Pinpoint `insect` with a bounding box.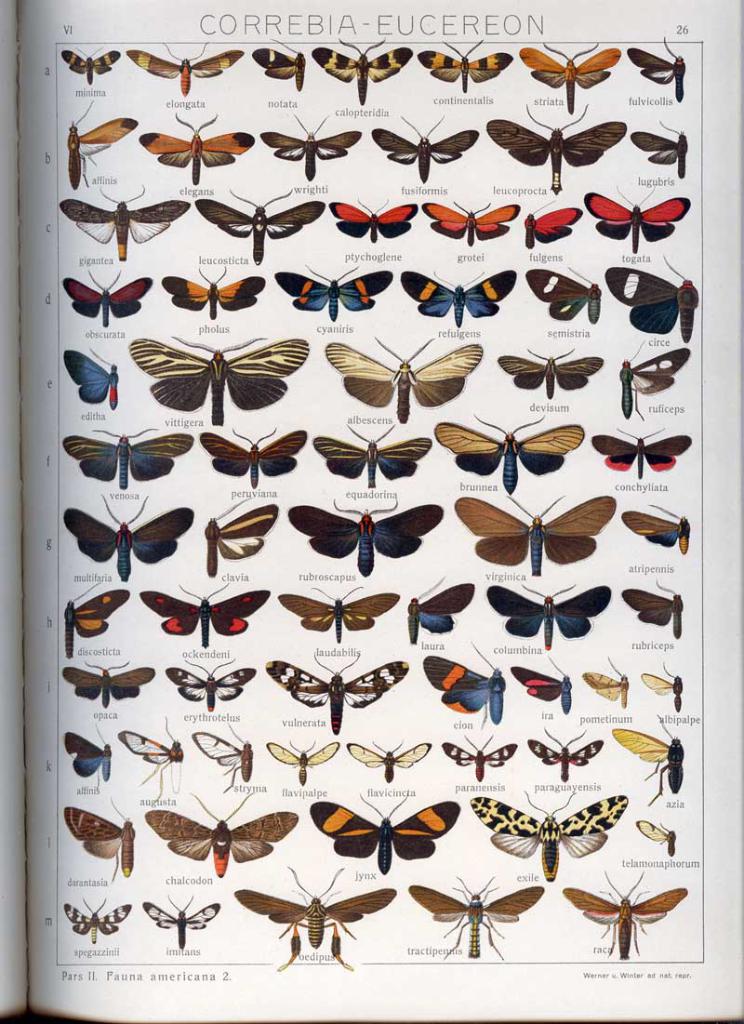
{"left": 422, "top": 645, "right": 504, "bottom": 731}.
